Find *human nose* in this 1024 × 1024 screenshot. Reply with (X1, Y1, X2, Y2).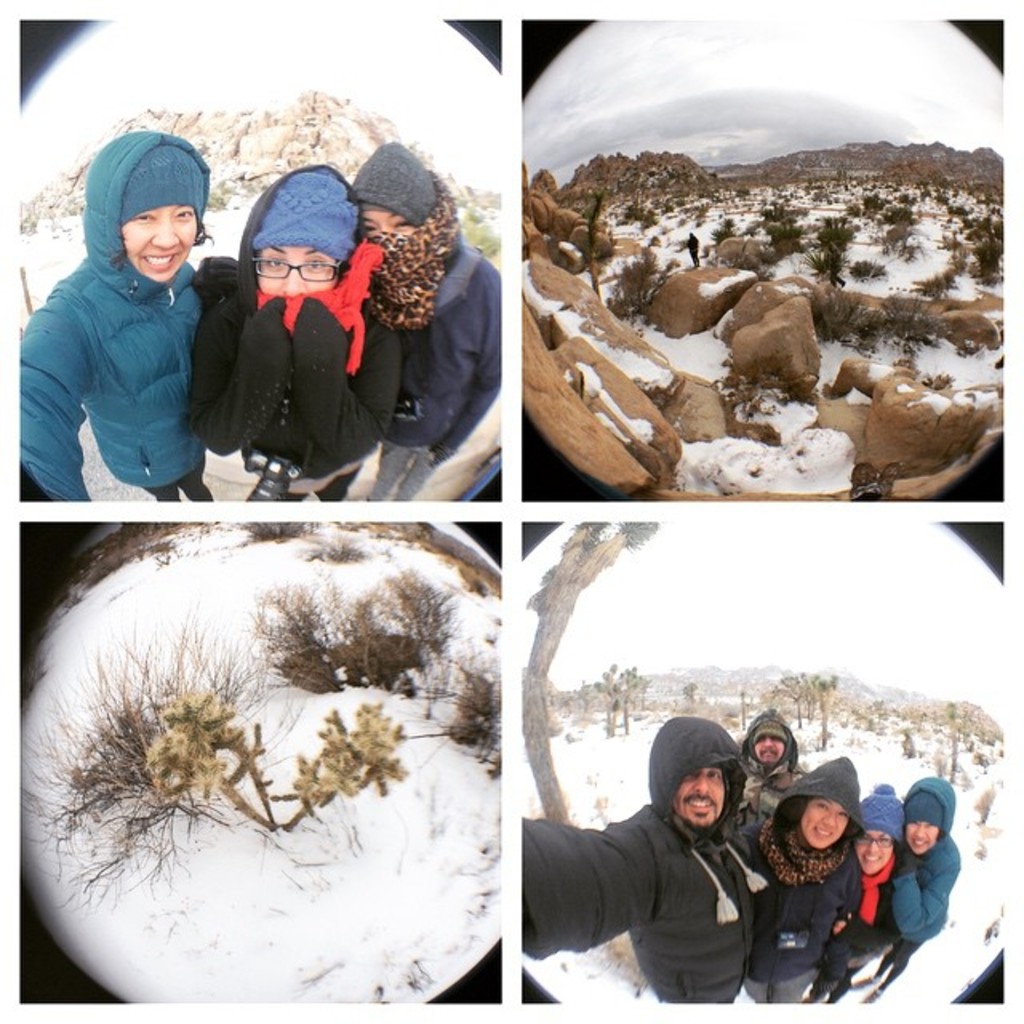
(822, 811, 837, 824).
